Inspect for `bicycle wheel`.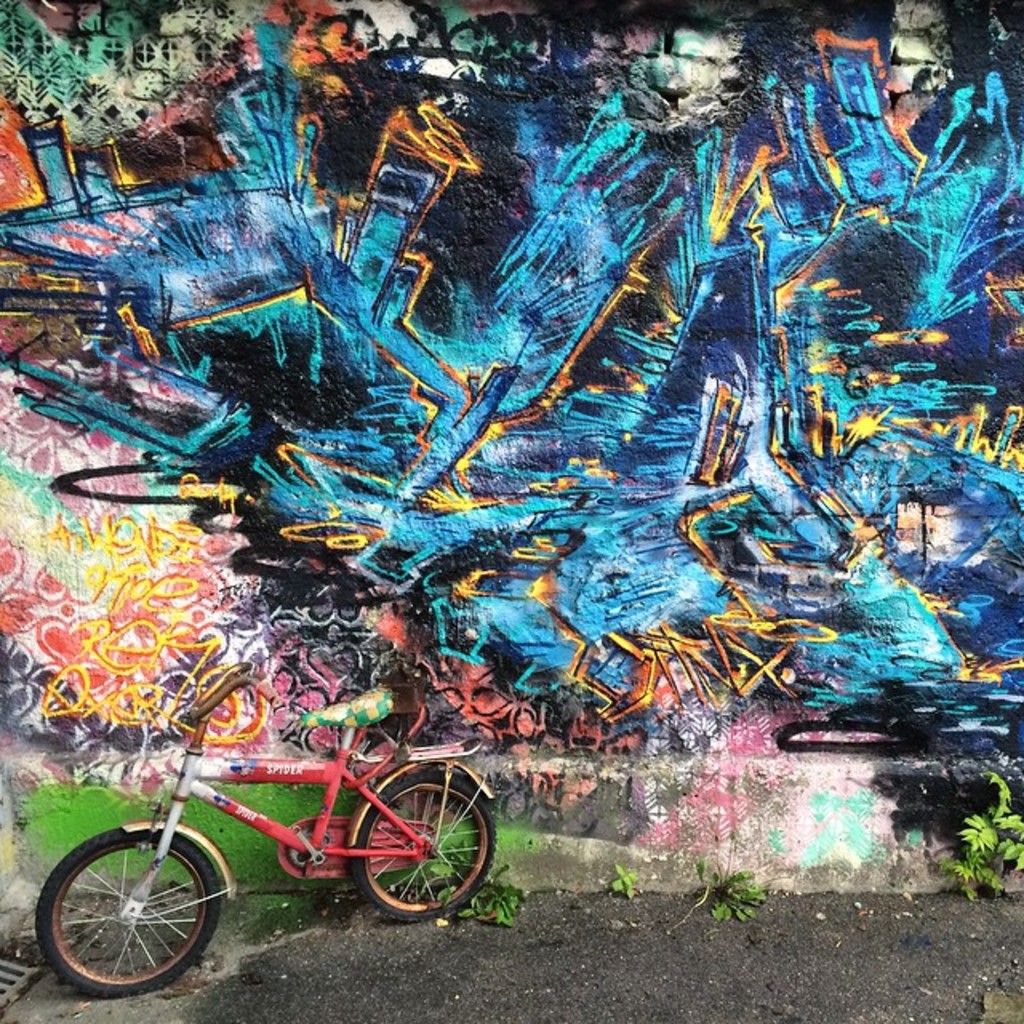
Inspection: [x1=350, y1=773, x2=501, y2=925].
